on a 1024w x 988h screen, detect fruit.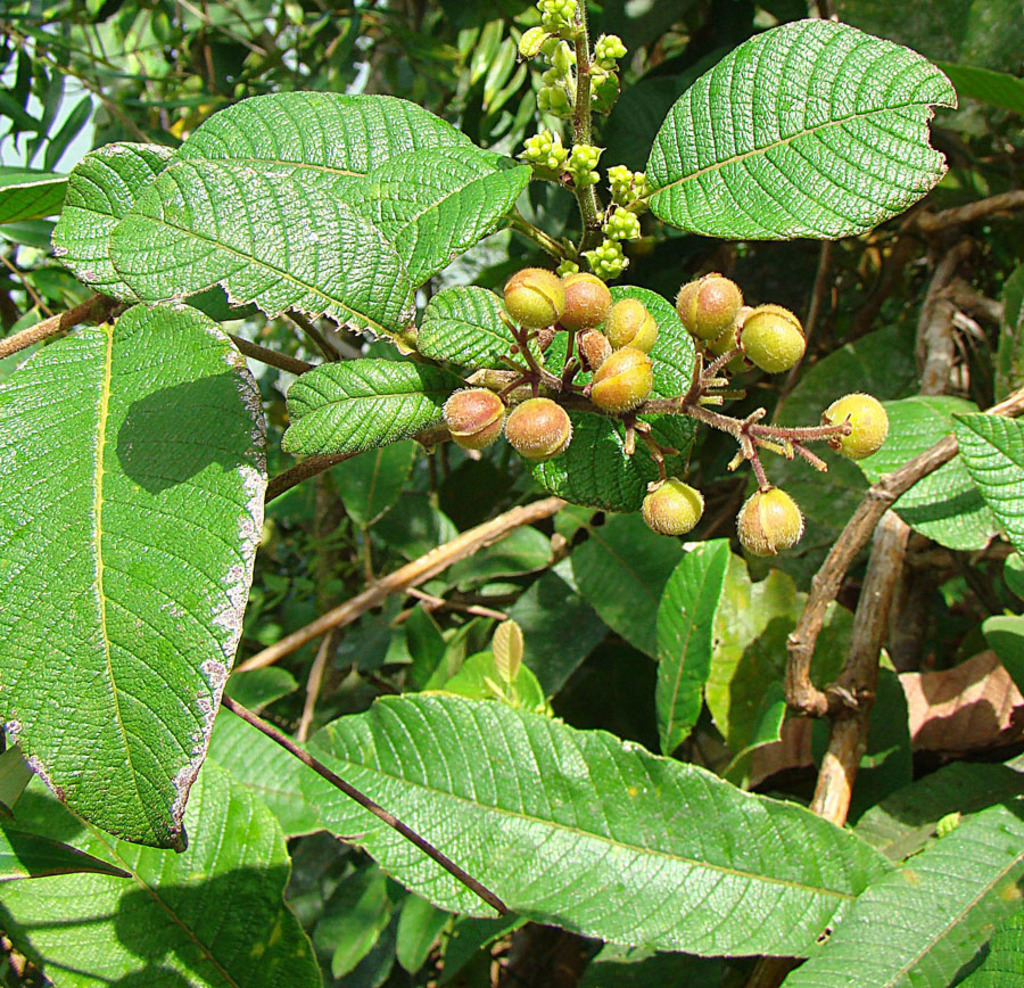
553:270:612:330.
